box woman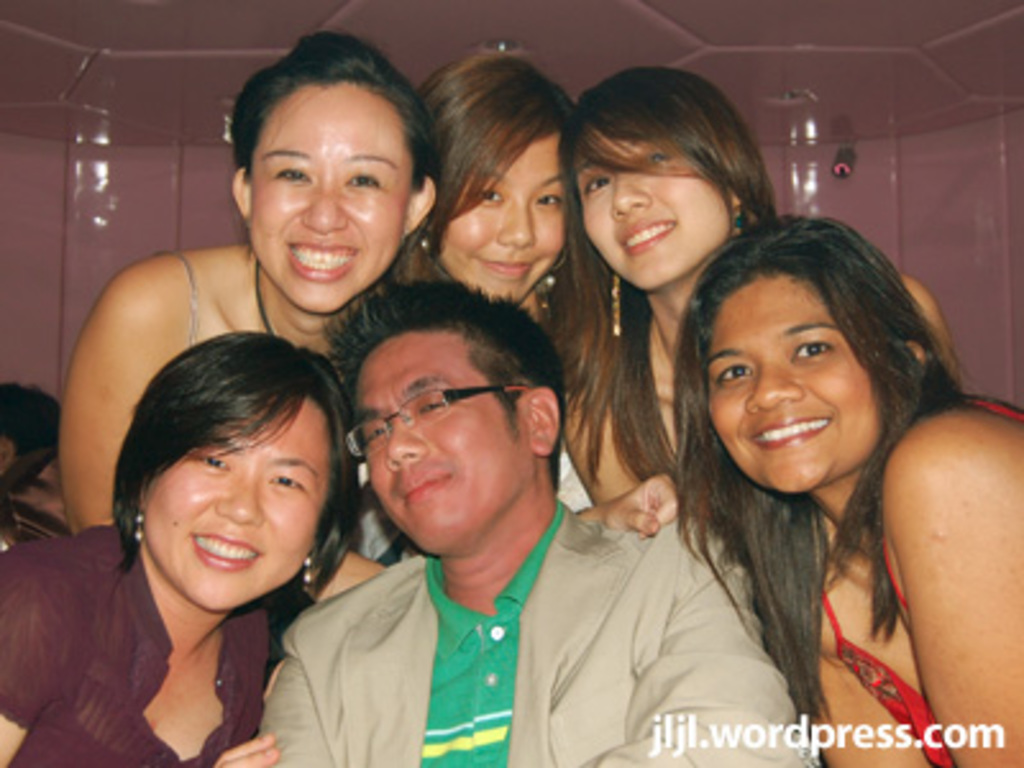
<box>23,300,387,763</box>
